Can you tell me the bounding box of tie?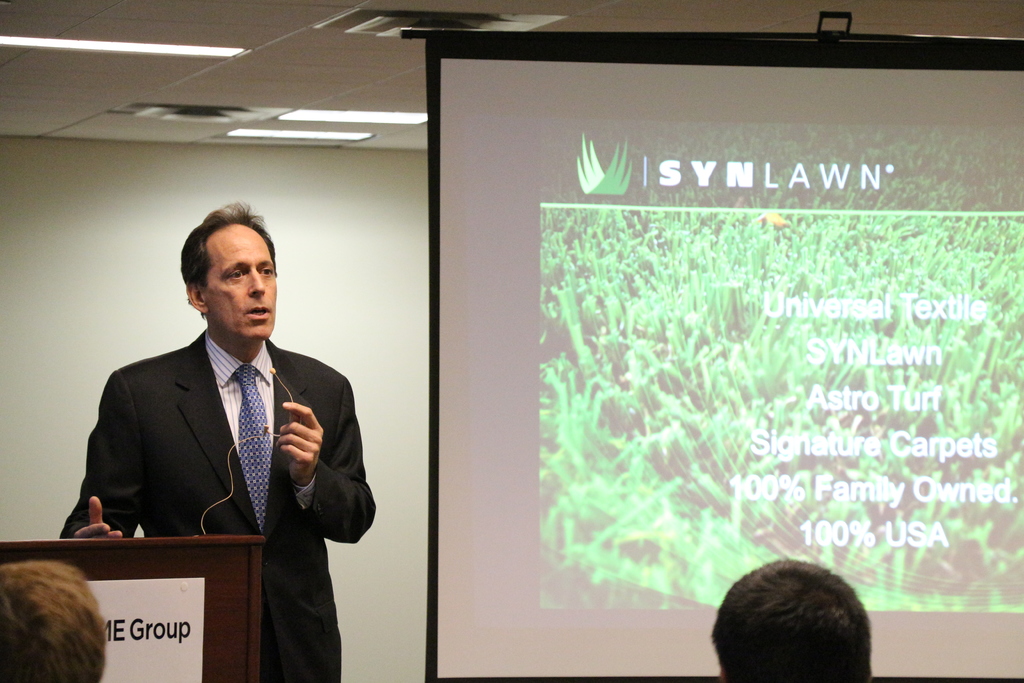
[x1=235, y1=357, x2=276, y2=531].
